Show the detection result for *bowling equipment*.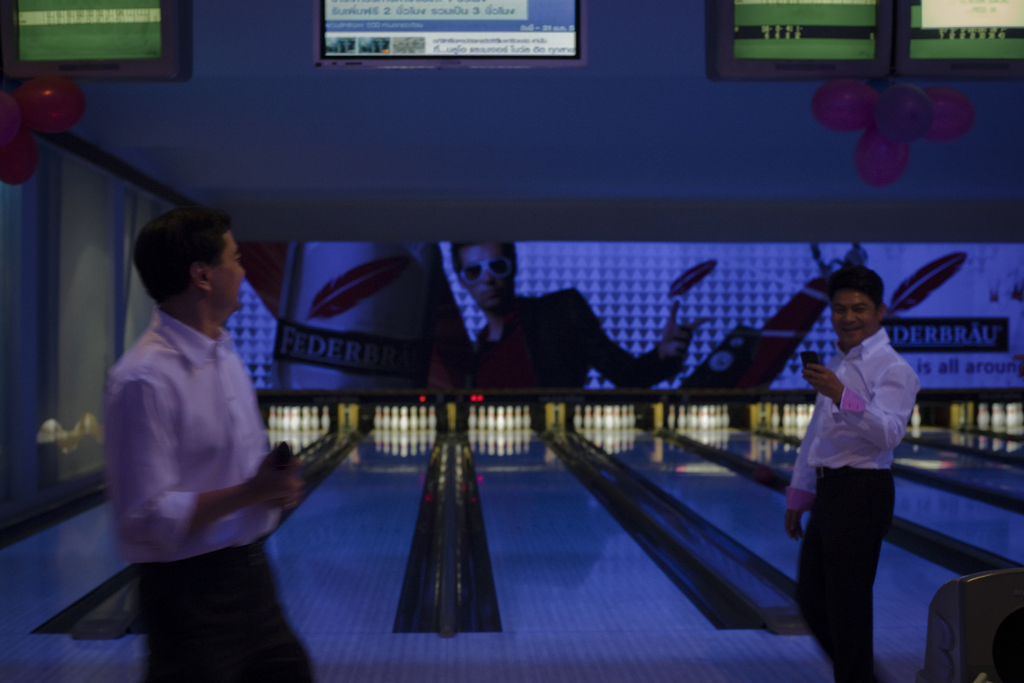
x1=666 y1=406 x2=676 y2=434.
